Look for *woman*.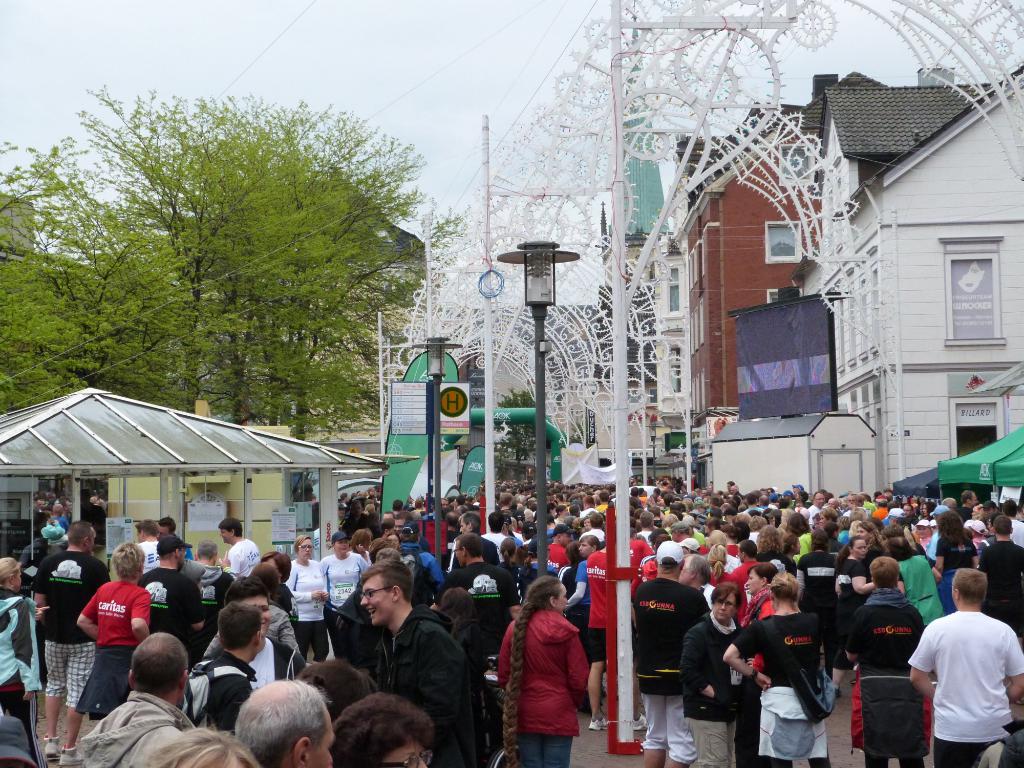
Found: bbox=(820, 525, 875, 708).
